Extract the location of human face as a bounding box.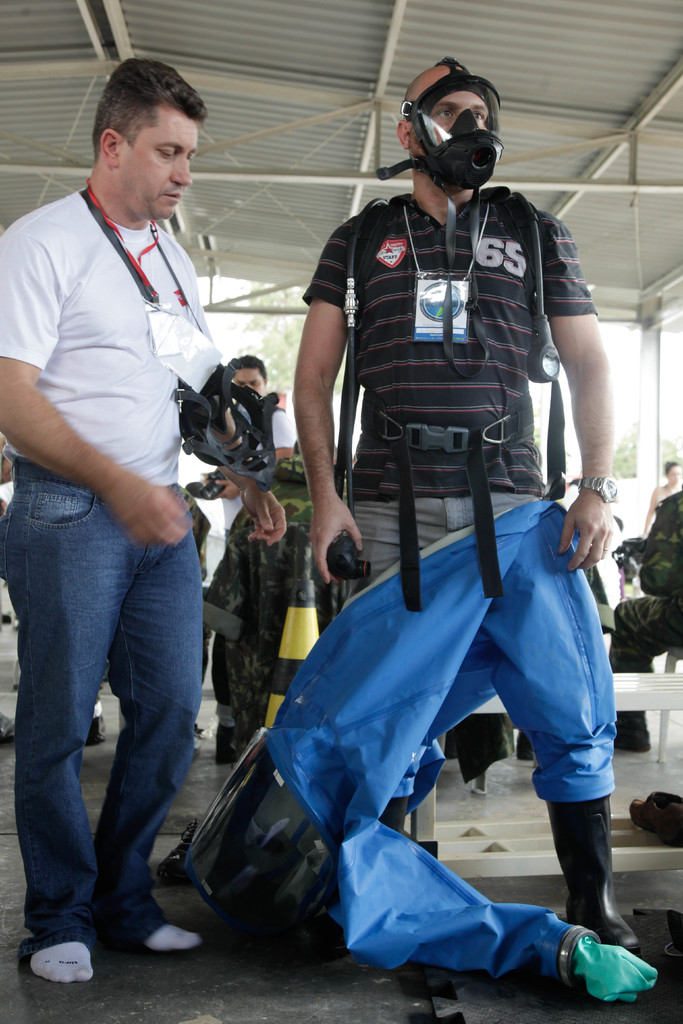
{"x1": 234, "y1": 365, "x2": 263, "y2": 400}.
